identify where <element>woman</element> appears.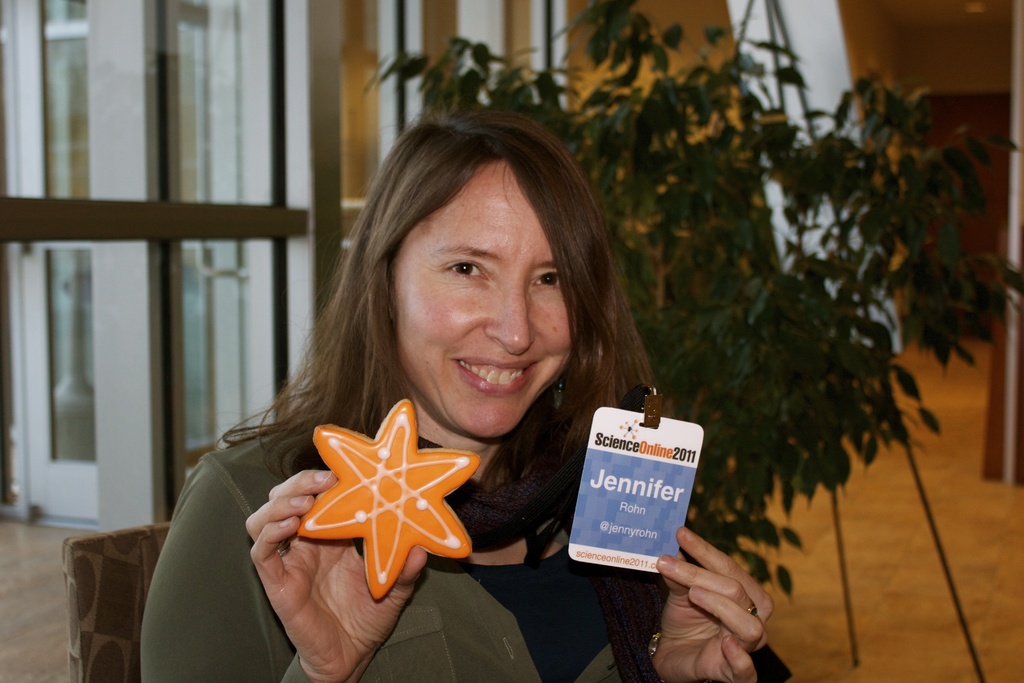
Appears at [194,90,740,682].
